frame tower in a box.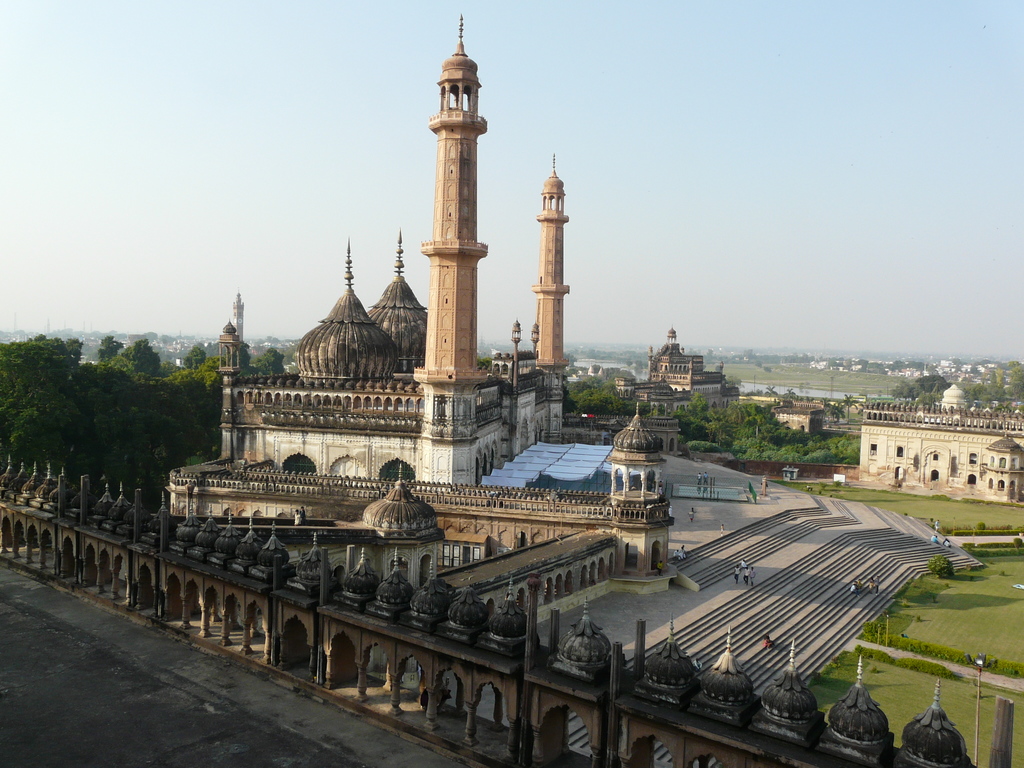
(x1=367, y1=230, x2=437, y2=368).
